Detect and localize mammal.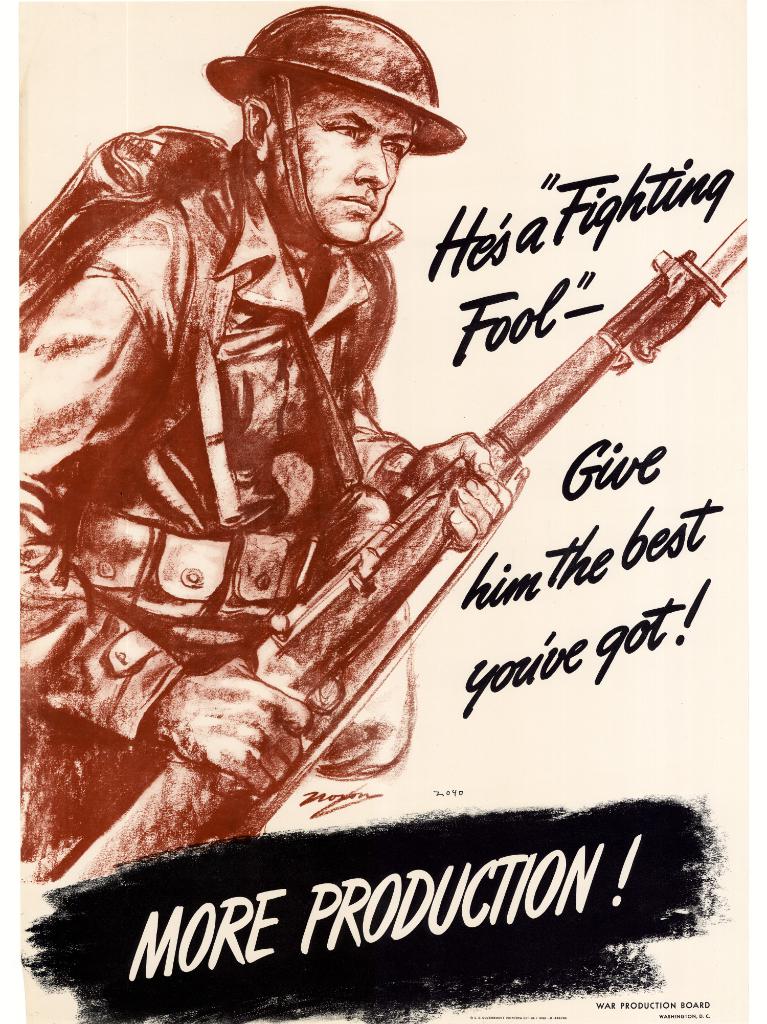
Localized at [x1=19, y1=1, x2=530, y2=867].
